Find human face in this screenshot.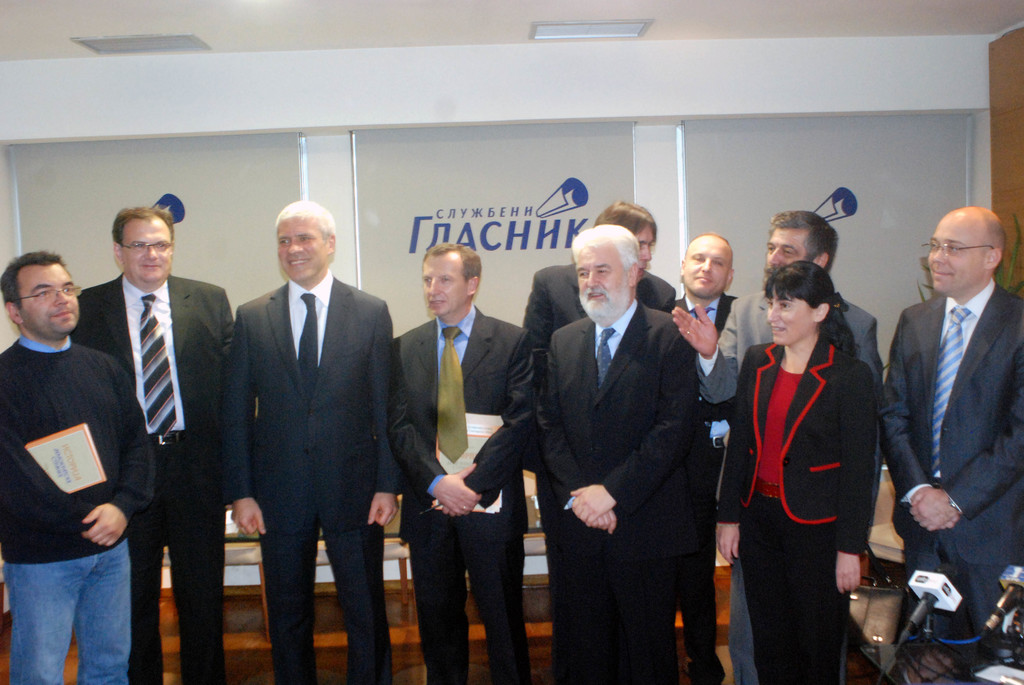
The bounding box for human face is locate(768, 292, 818, 347).
